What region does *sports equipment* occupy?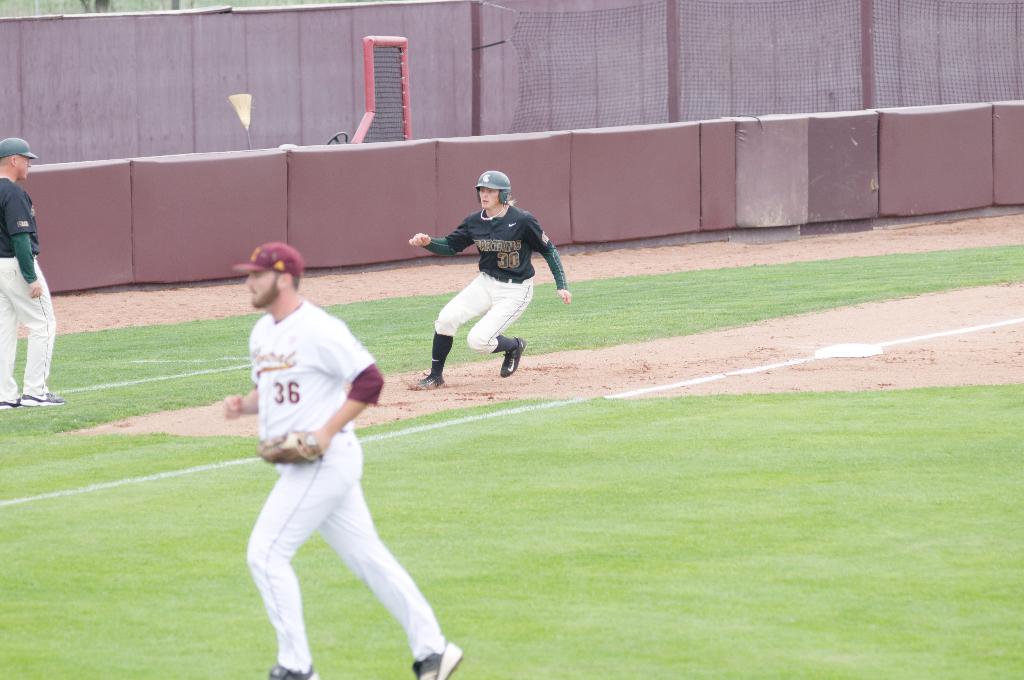
[0, 135, 37, 159].
